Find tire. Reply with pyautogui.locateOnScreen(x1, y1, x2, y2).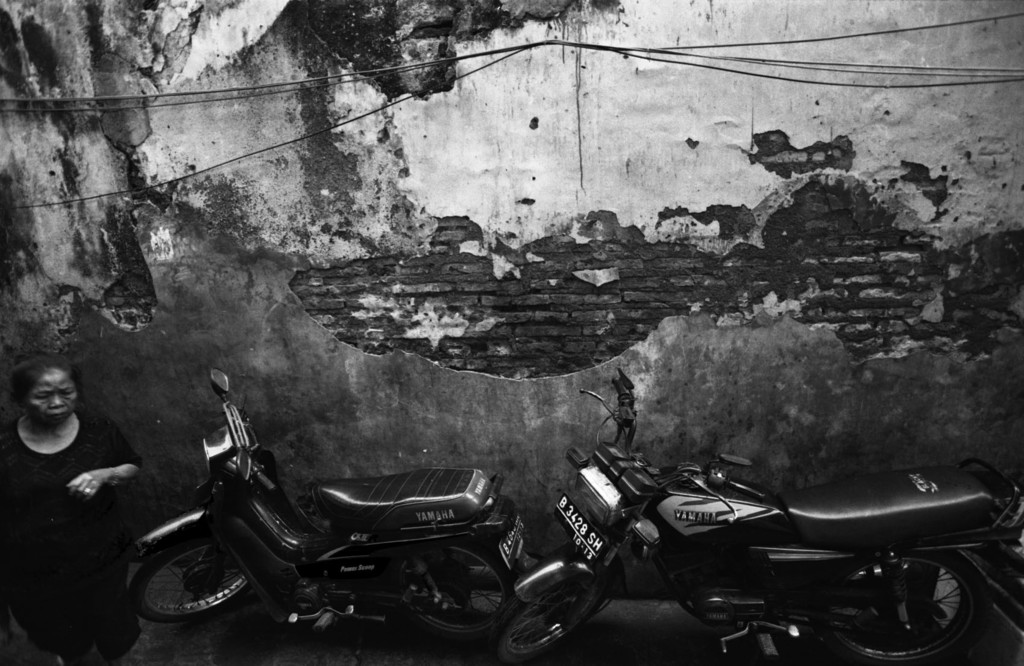
pyautogui.locateOnScreen(822, 553, 982, 665).
